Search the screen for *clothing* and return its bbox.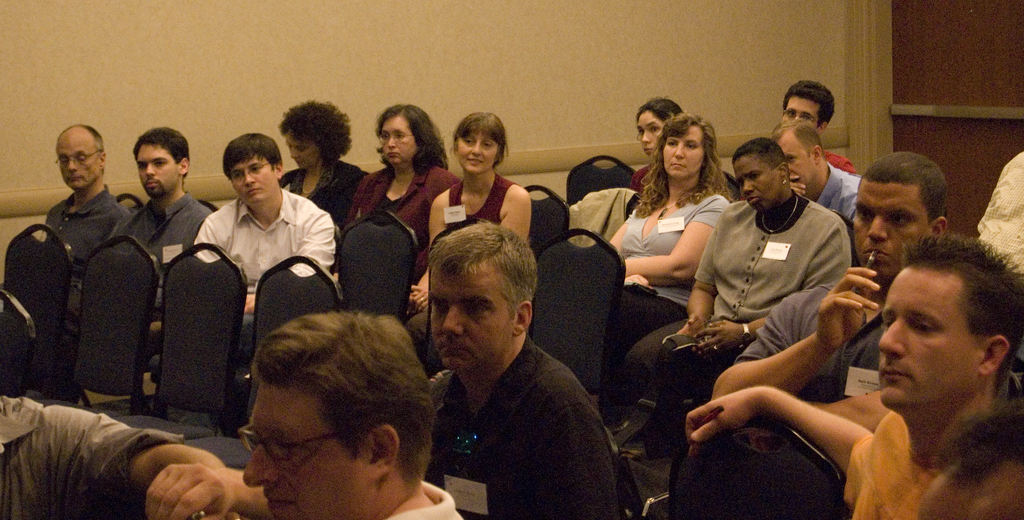
Found: [left=618, top=197, right=855, bottom=453].
